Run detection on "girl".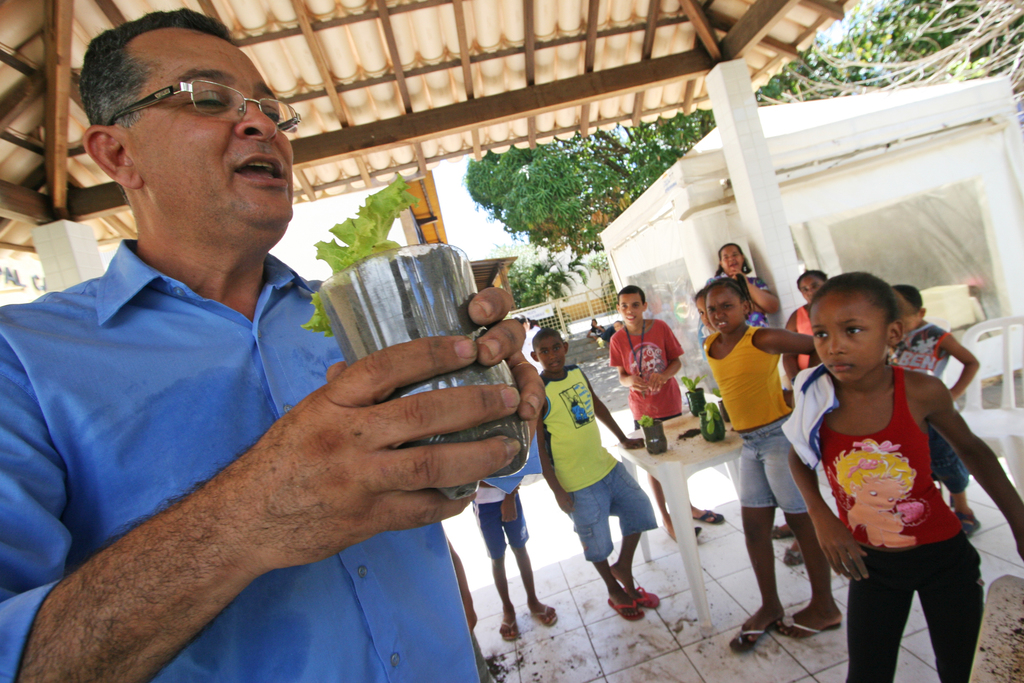
Result: [left=790, top=279, right=1021, bottom=682].
